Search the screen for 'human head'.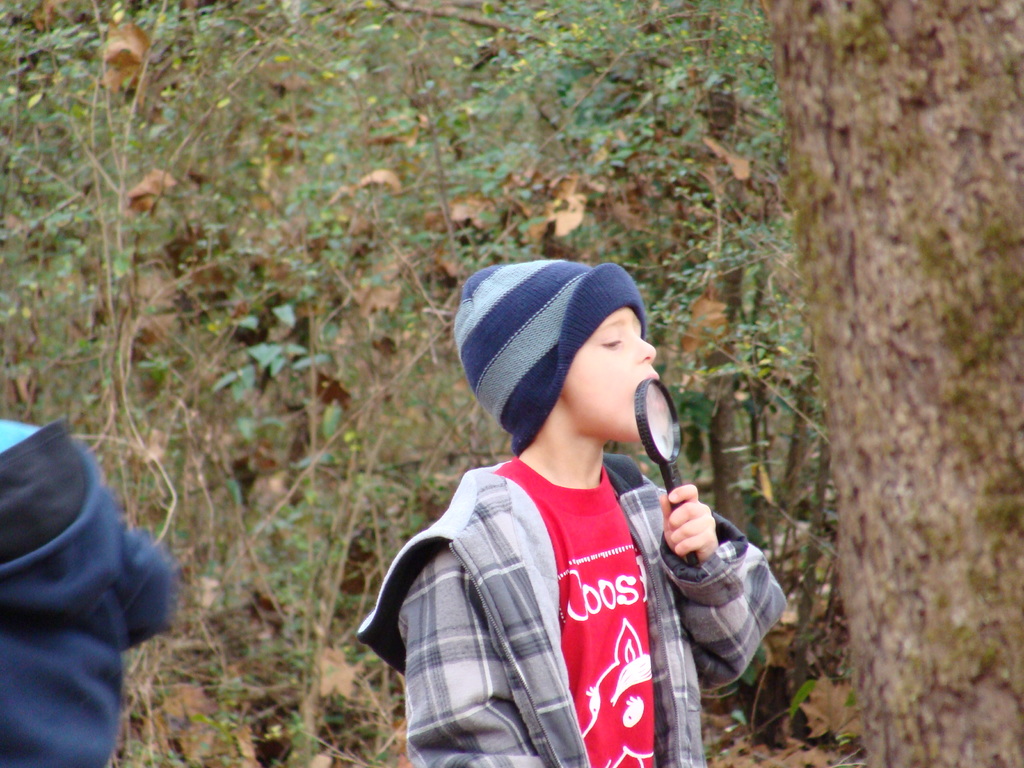
Found at (x1=448, y1=264, x2=662, y2=491).
